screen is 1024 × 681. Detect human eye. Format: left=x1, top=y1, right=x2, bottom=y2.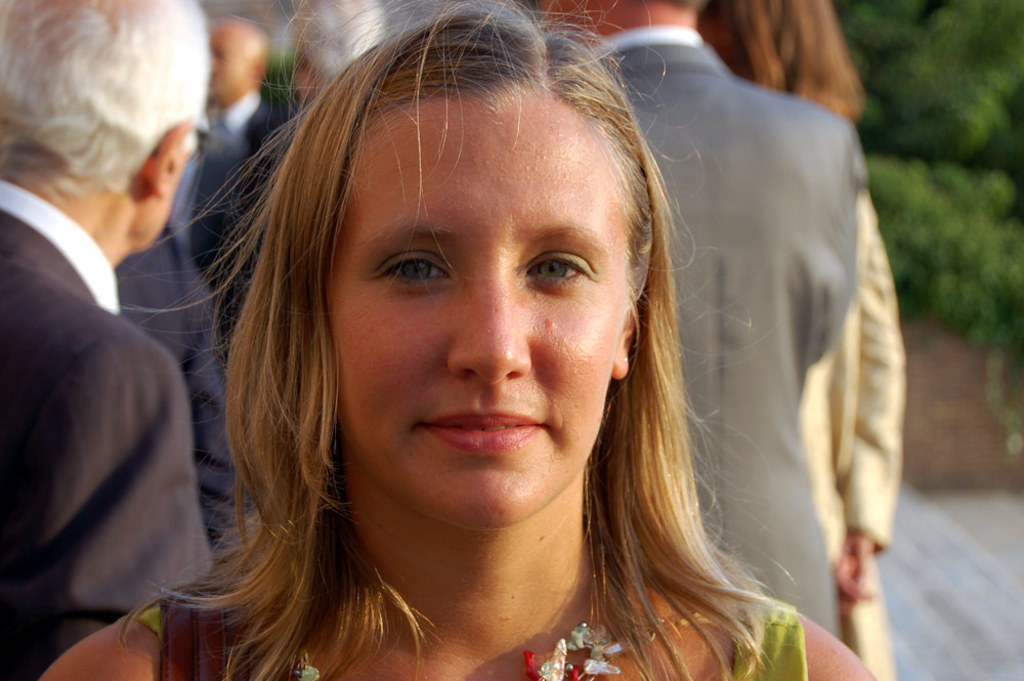
left=518, top=247, right=599, bottom=292.
